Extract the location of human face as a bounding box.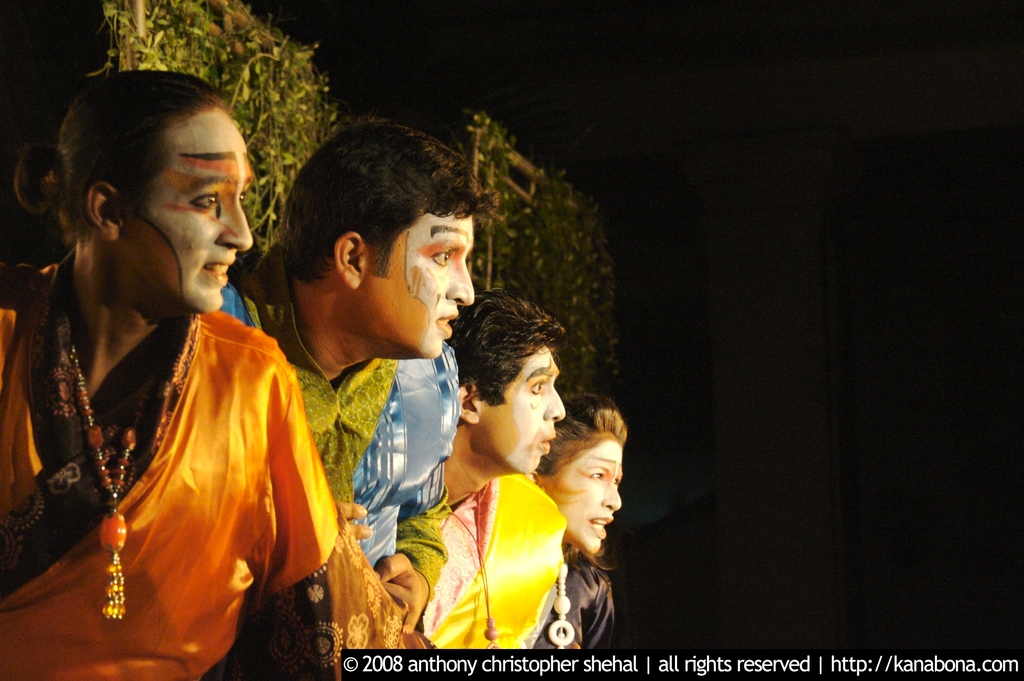
<box>543,440,625,554</box>.
